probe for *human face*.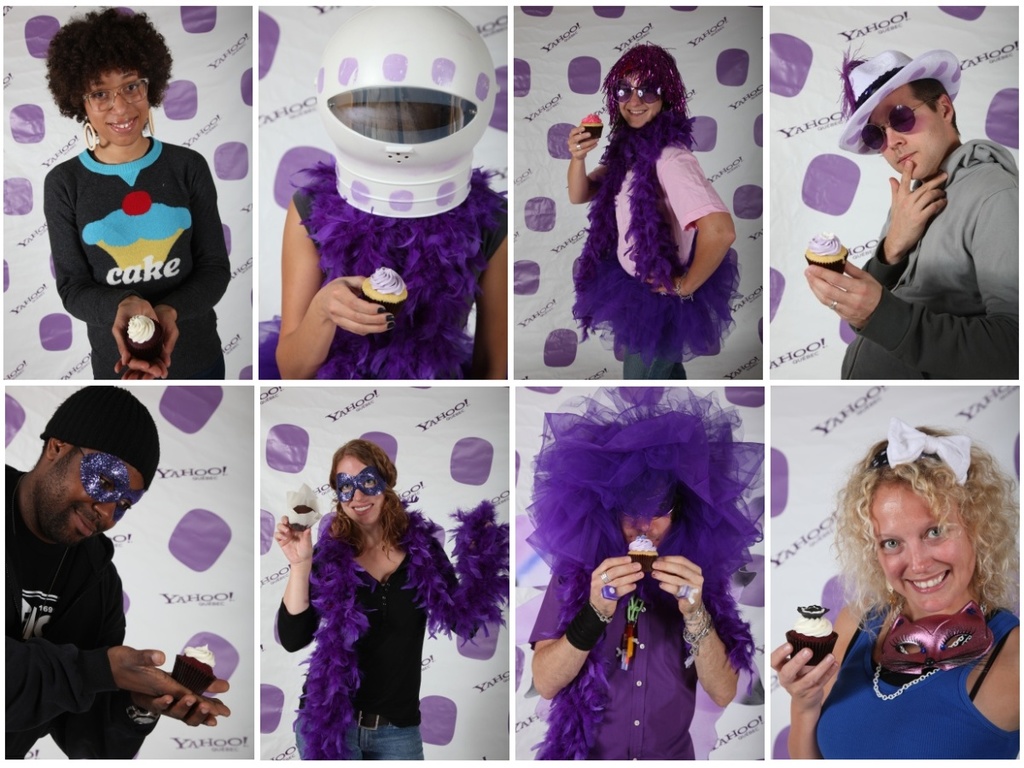
Probe result: (79,70,156,151).
